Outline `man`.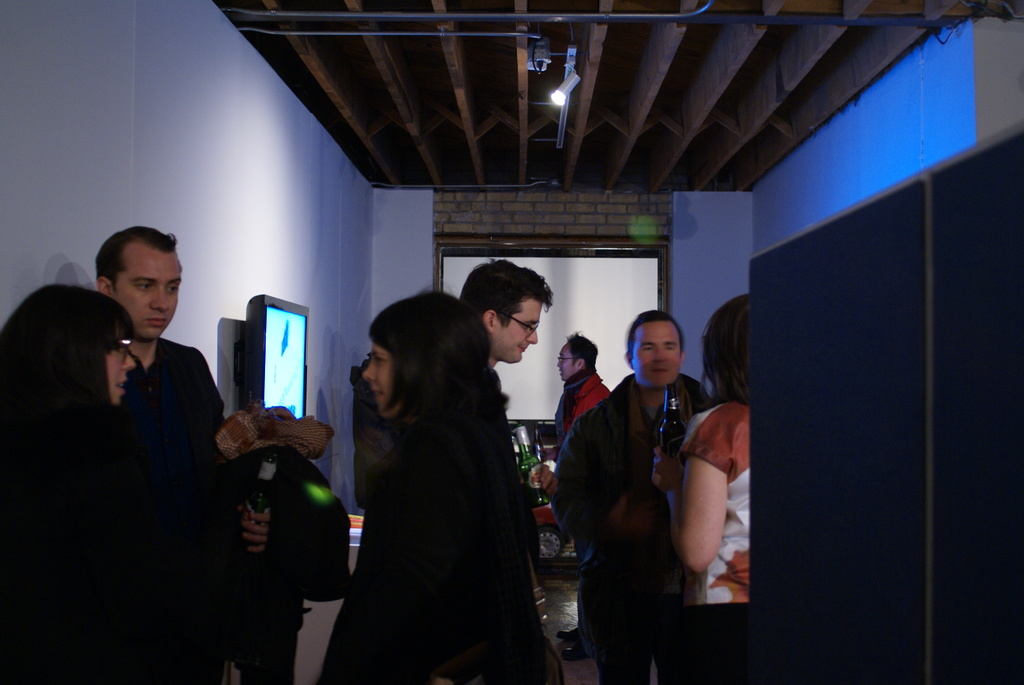
Outline: (left=457, top=258, right=562, bottom=684).
